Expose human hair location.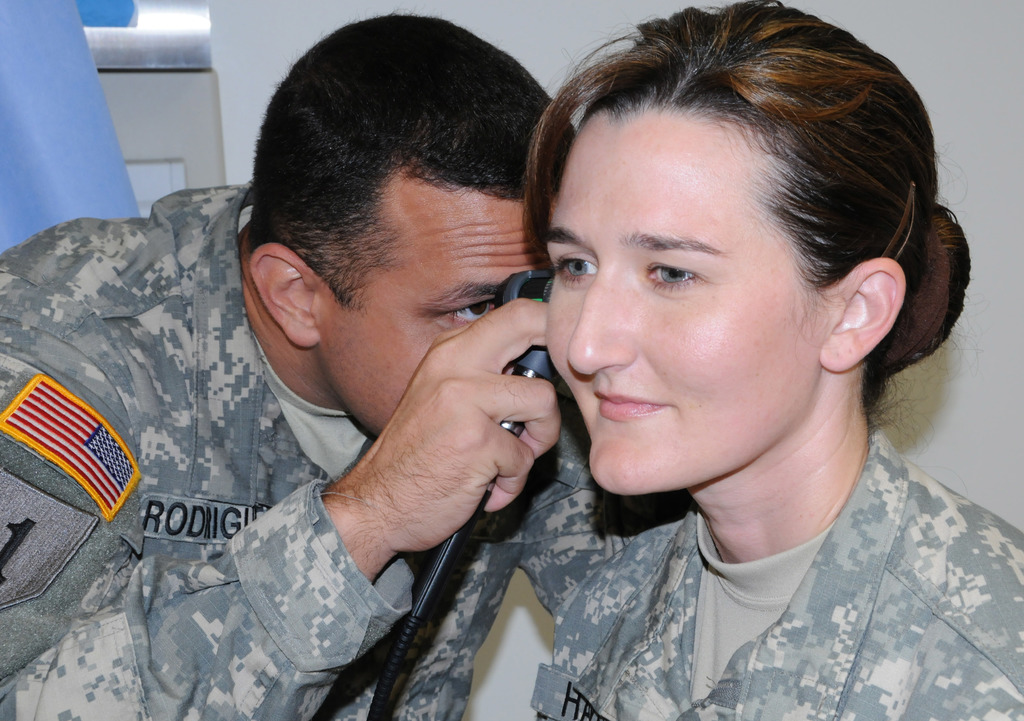
Exposed at bbox(528, 0, 970, 424).
